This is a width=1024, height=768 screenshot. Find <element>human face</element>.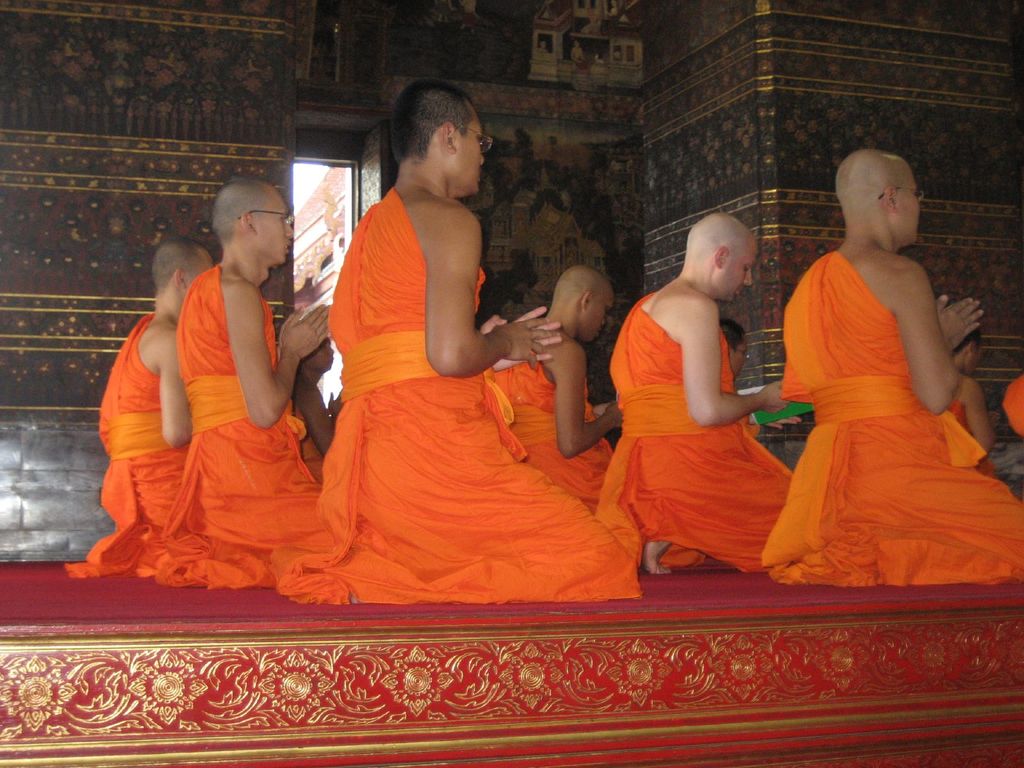
Bounding box: crop(587, 295, 617, 344).
